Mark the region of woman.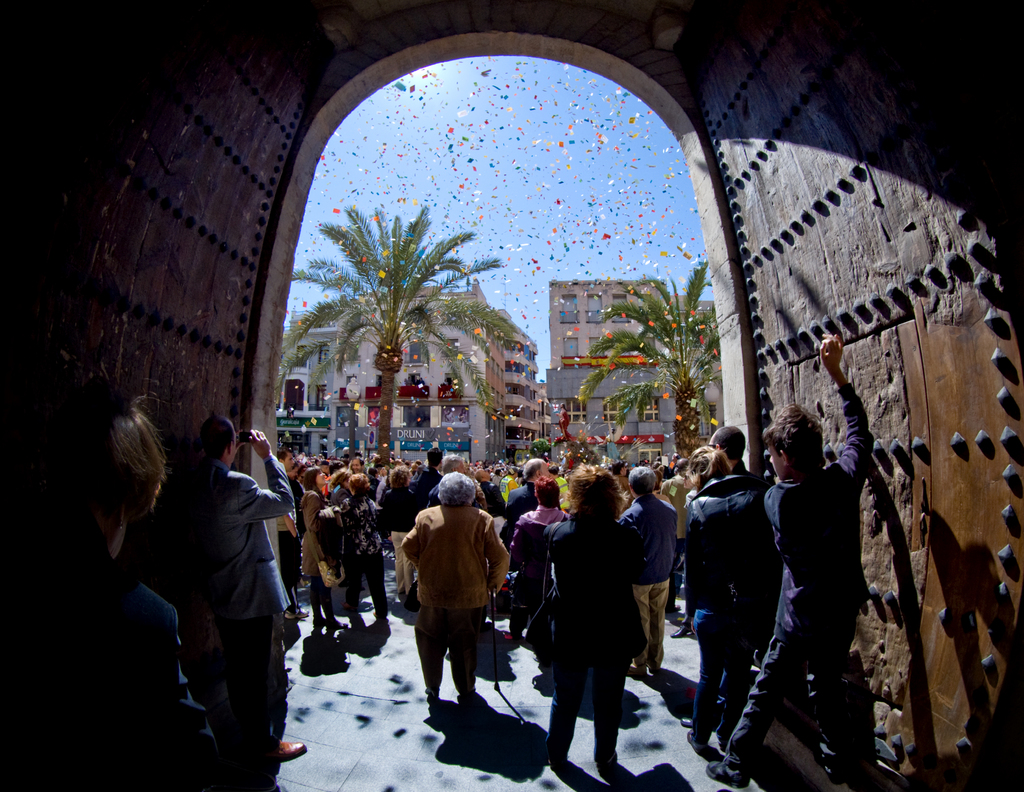
Region: [678, 444, 776, 748].
